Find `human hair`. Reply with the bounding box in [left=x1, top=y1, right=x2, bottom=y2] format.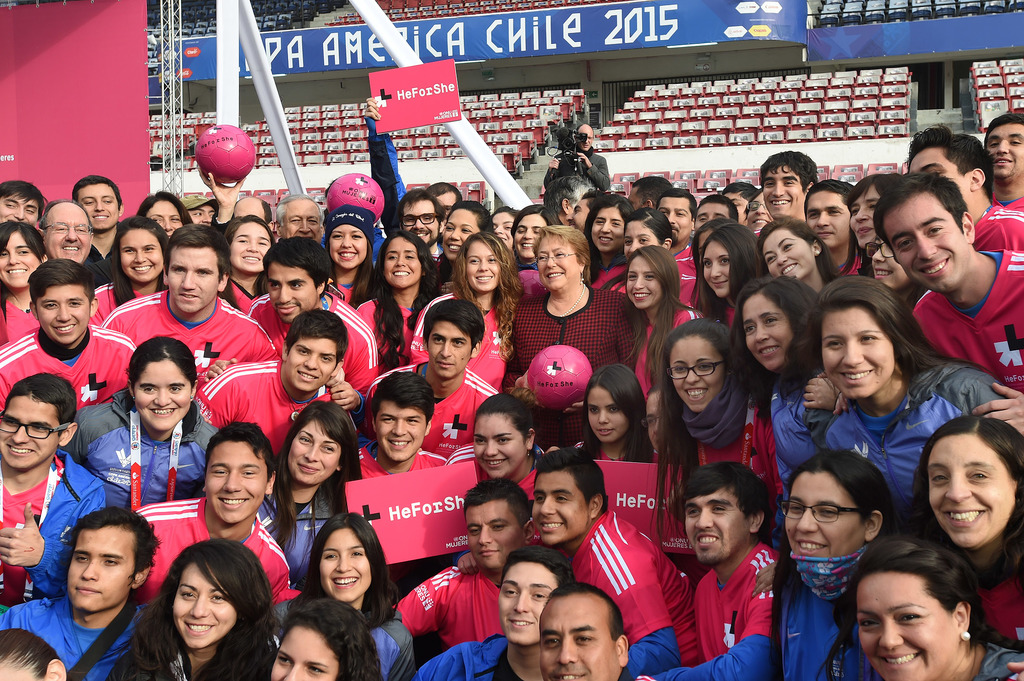
[left=297, top=513, right=391, bottom=619].
